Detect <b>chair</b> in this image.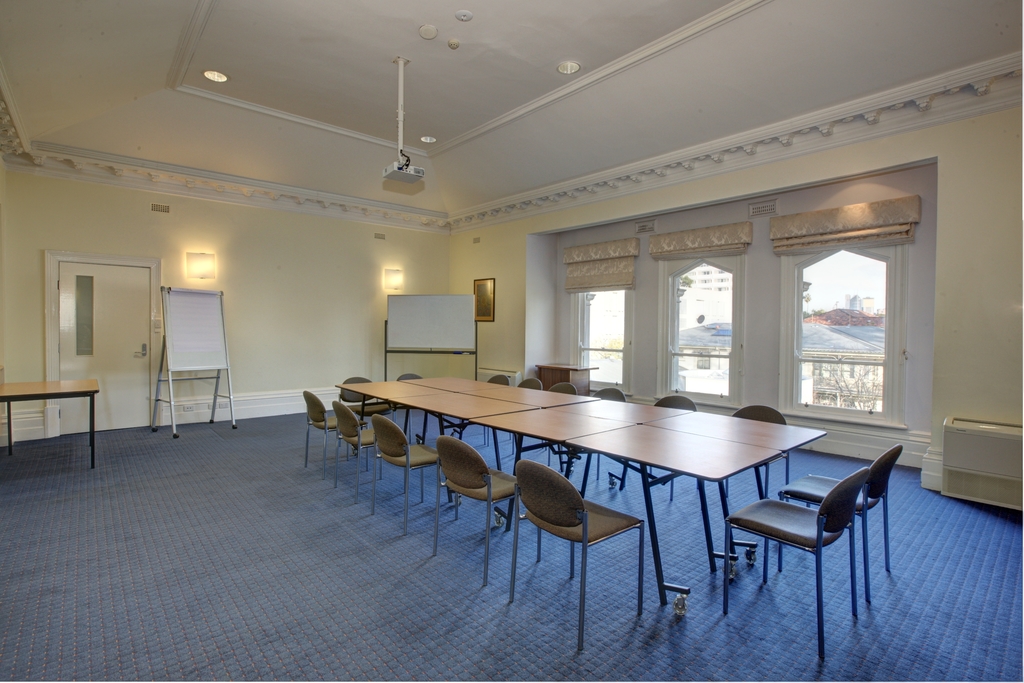
Detection: x1=708, y1=472, x2=859, y2=653.
